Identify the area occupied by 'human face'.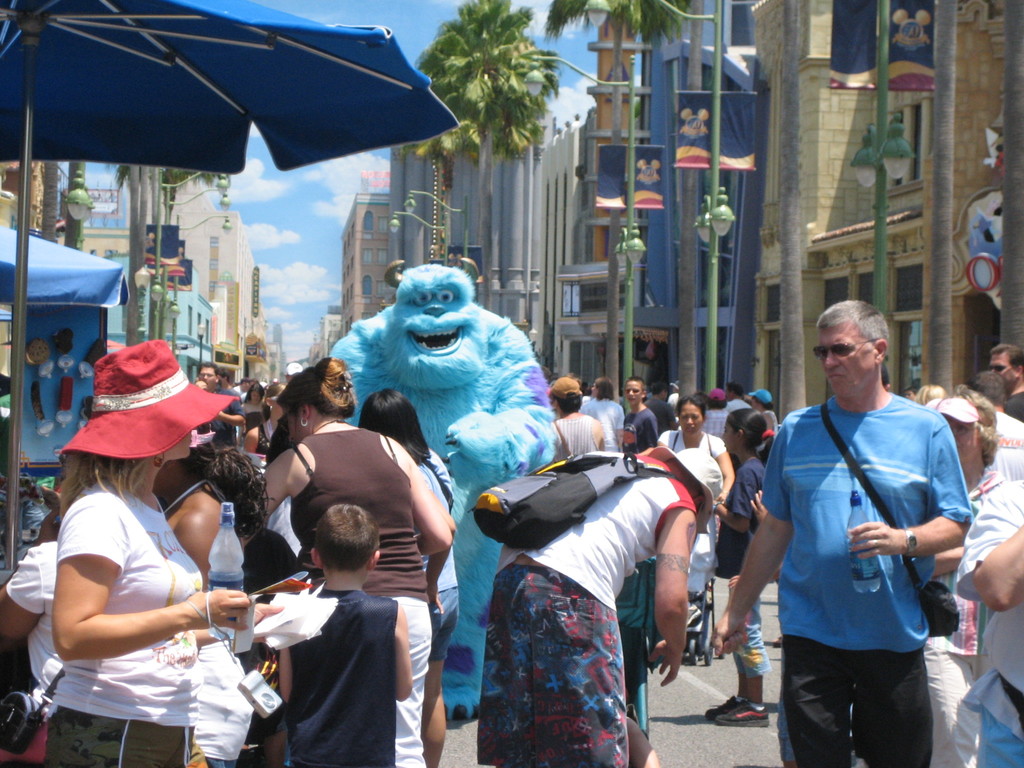
Area: 945:419:976:460.
